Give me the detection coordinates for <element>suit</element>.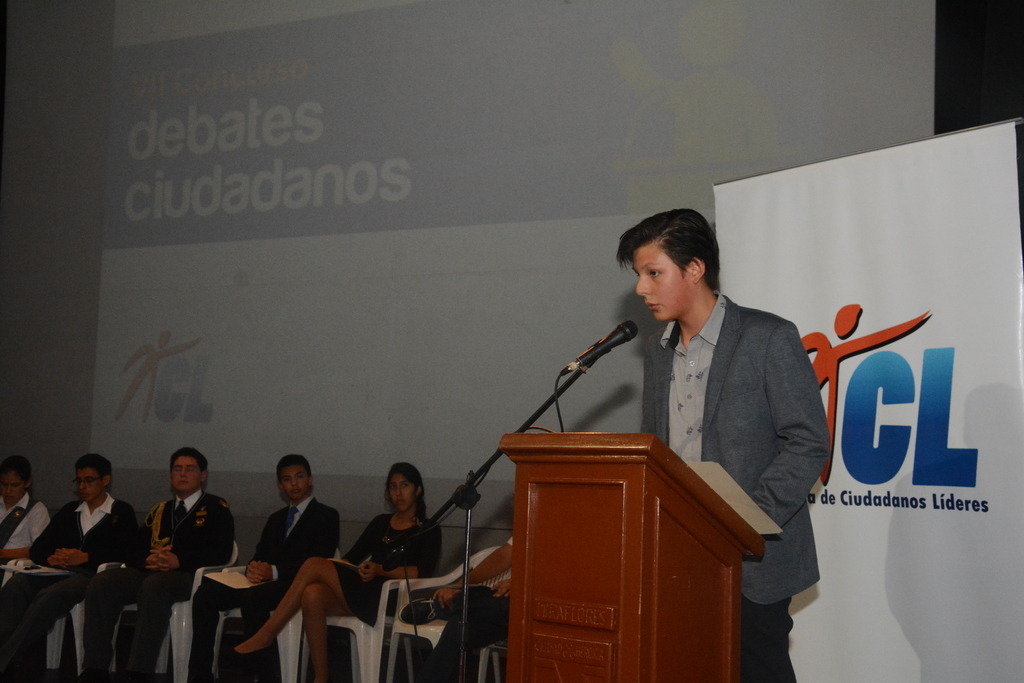
79 488 241 682.
